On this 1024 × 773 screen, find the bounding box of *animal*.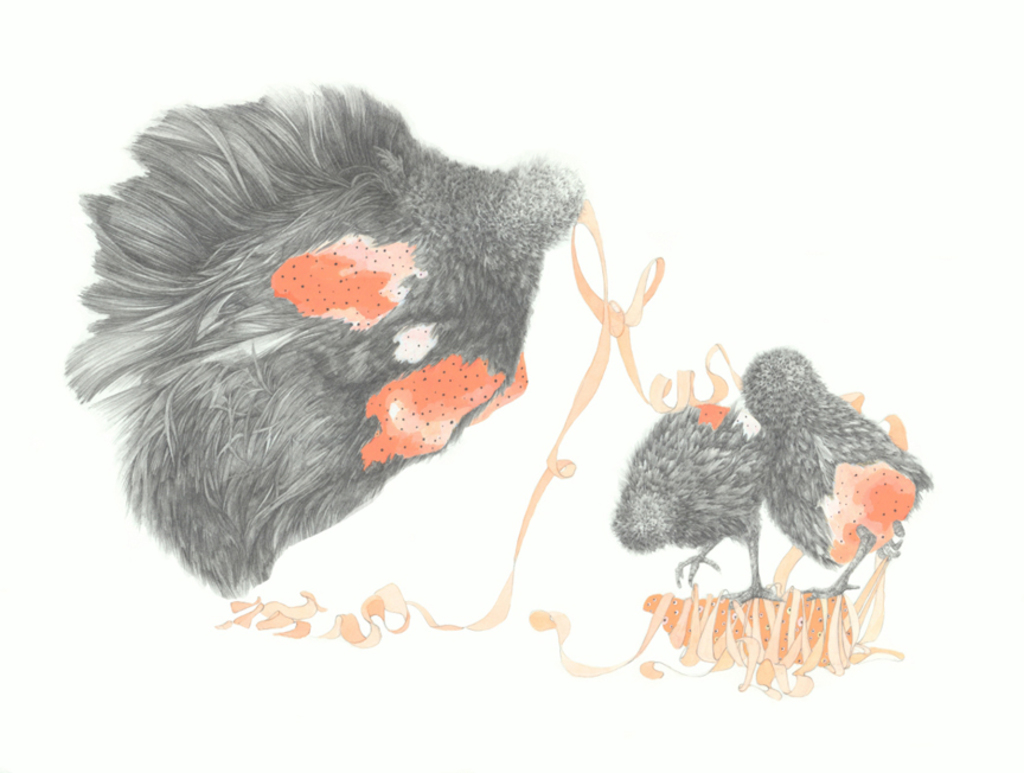
Bounding box: left=56, top=103, right=600, bottom=602.
